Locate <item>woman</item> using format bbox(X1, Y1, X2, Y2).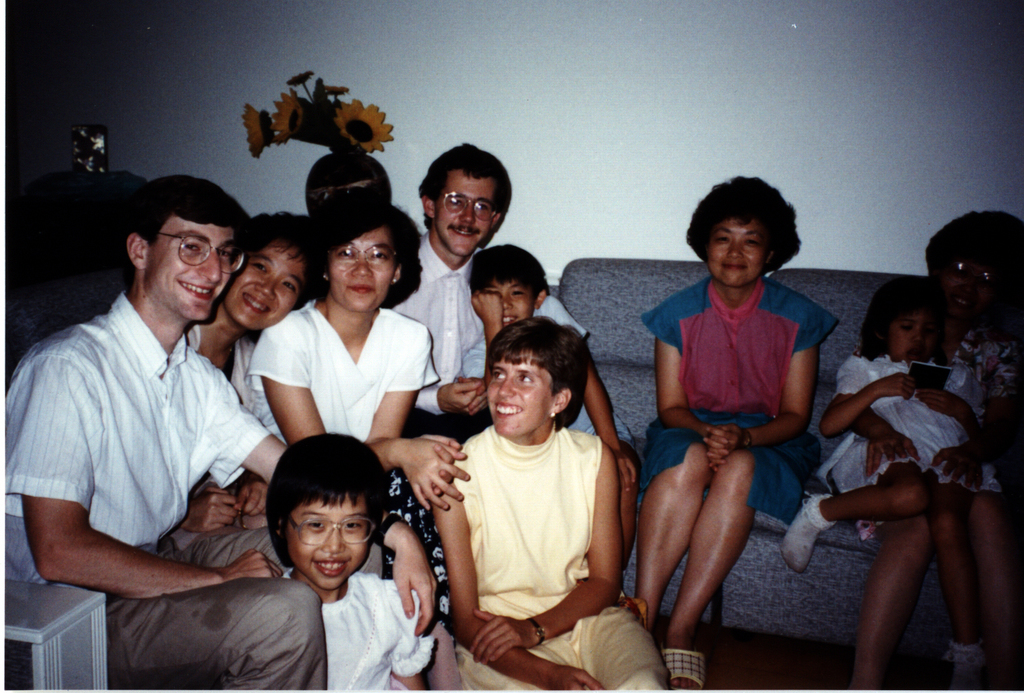
bbox(815, 210, 1023, 692).
